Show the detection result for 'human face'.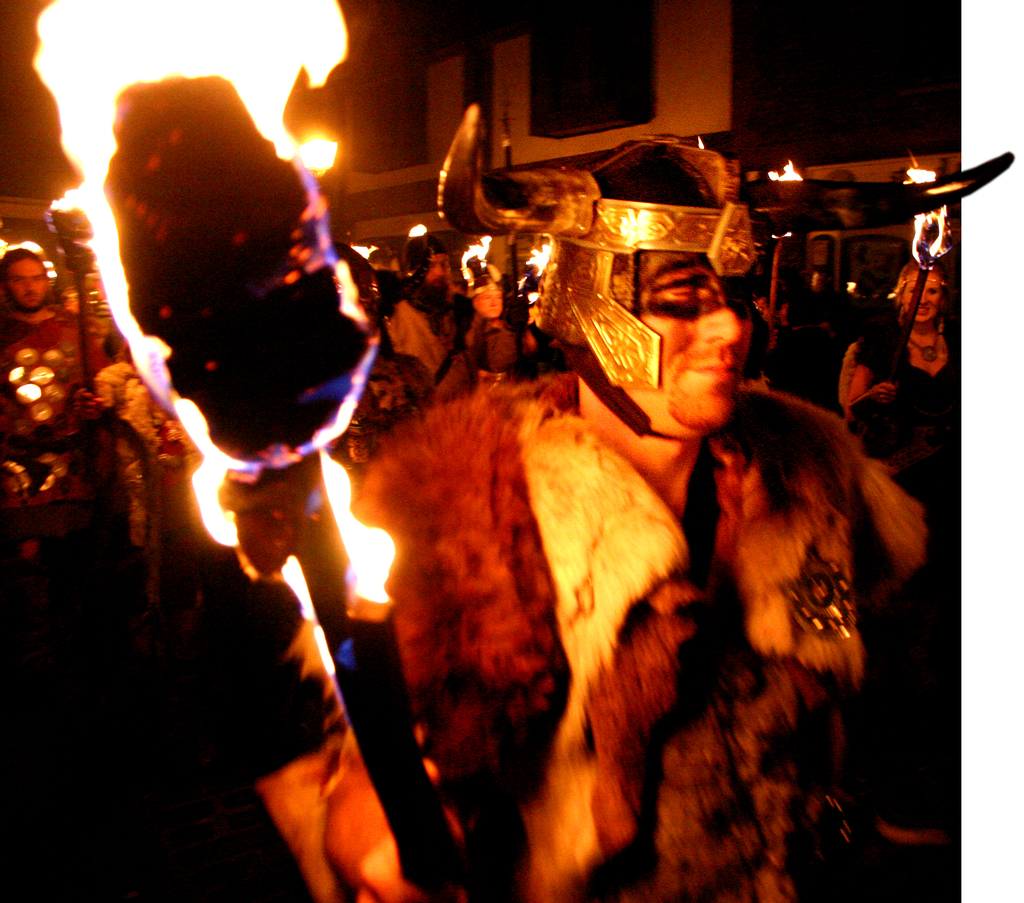
[left=421, top=255, right=452, bottom=292].
